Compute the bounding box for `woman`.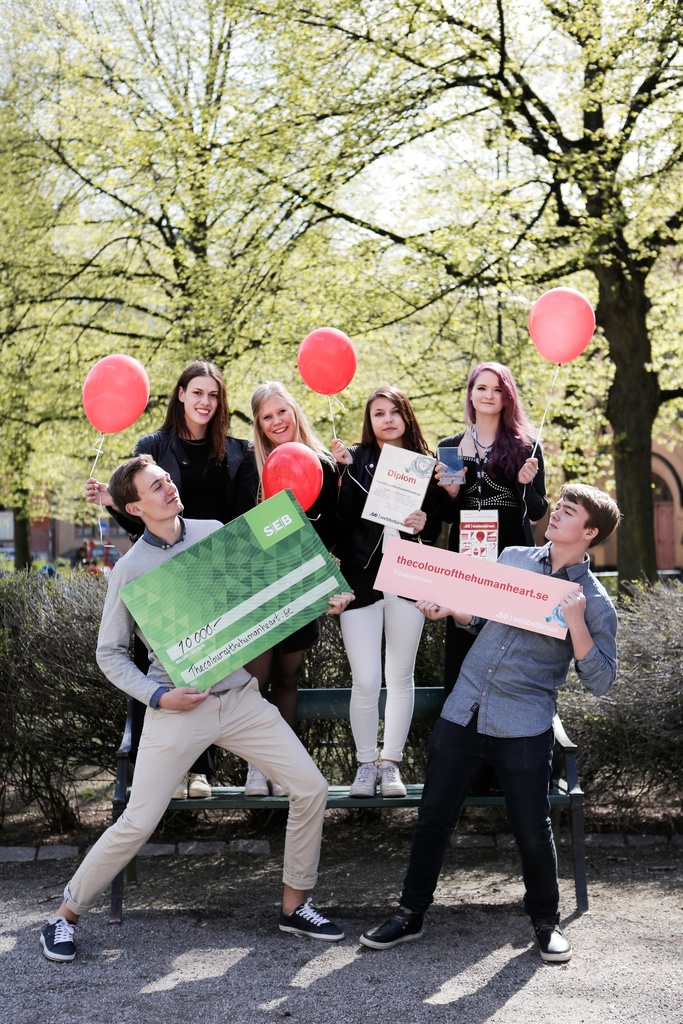
x1=434, y1=360, x2=566, y2=707.
